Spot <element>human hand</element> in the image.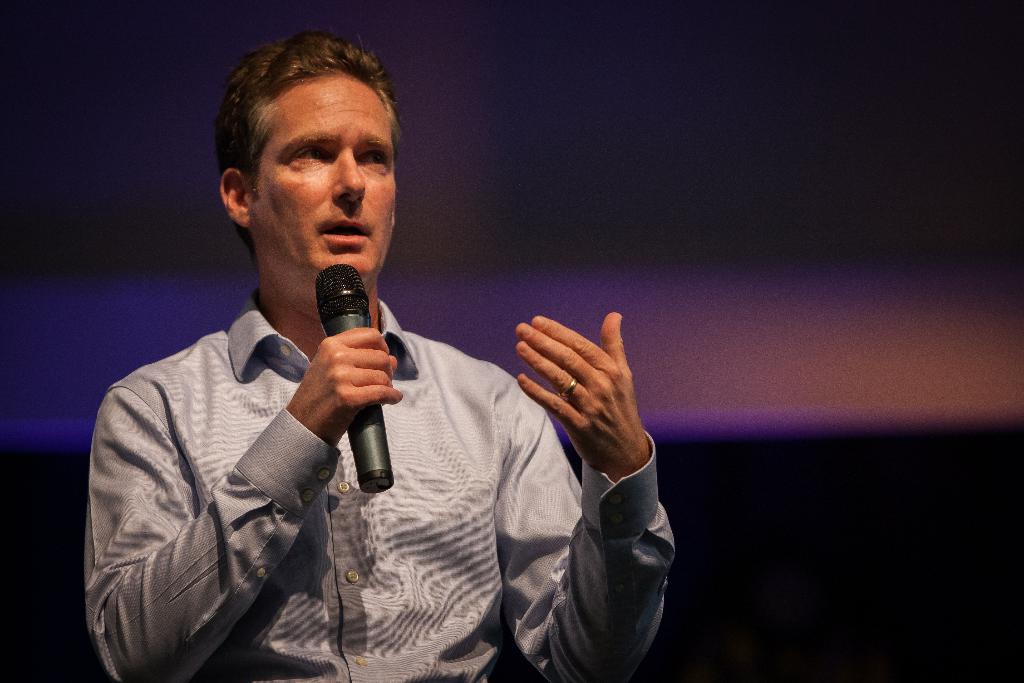
<element>human hand</element> found at detection(498, 304, 660, 493).
